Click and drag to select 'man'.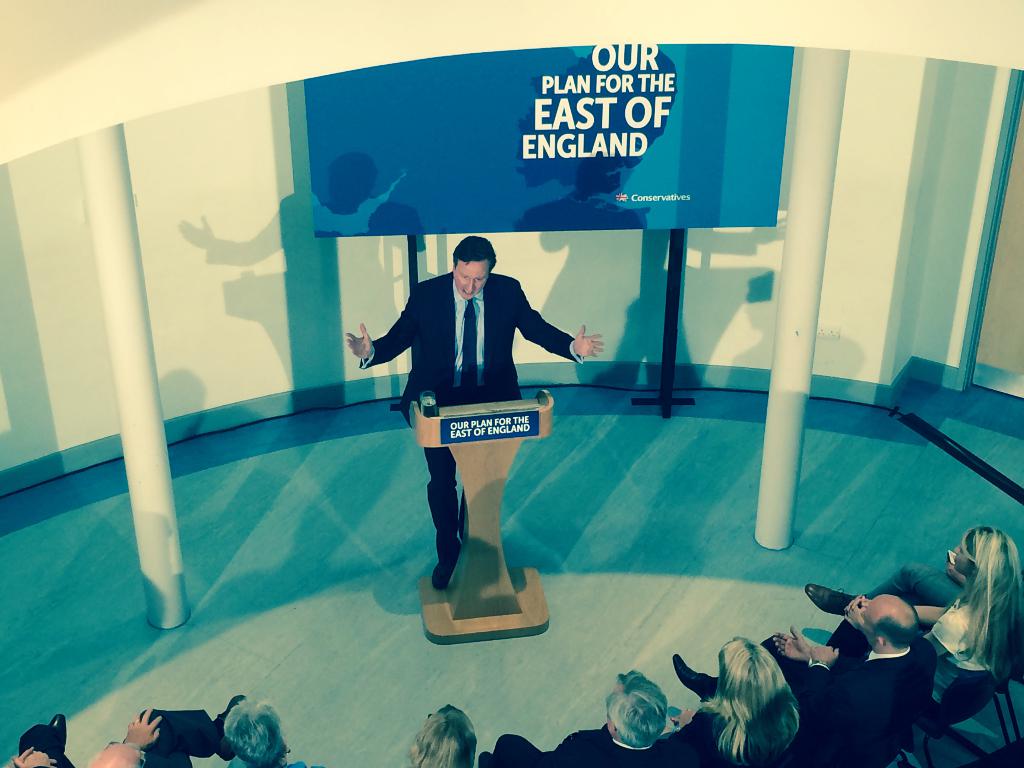
Selection: l=670, t=590, r=943, b=767.
